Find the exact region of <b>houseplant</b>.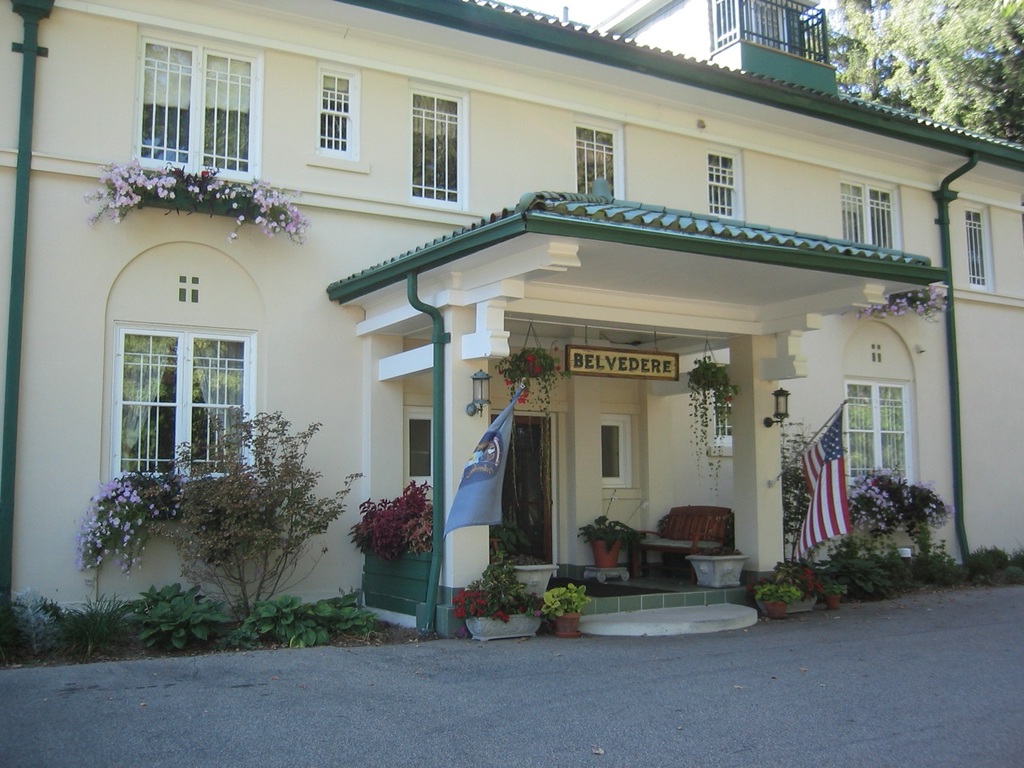
Exact region: crop(686, 546, 744, 592).
